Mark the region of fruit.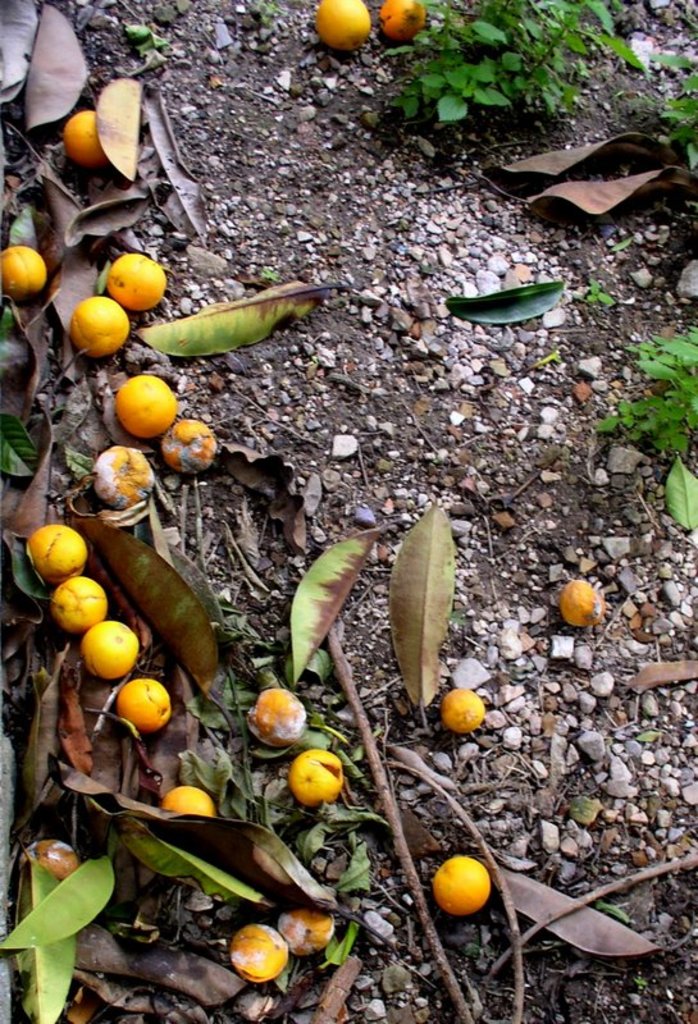
Region: bbox=[430, 689, 496, 741].
